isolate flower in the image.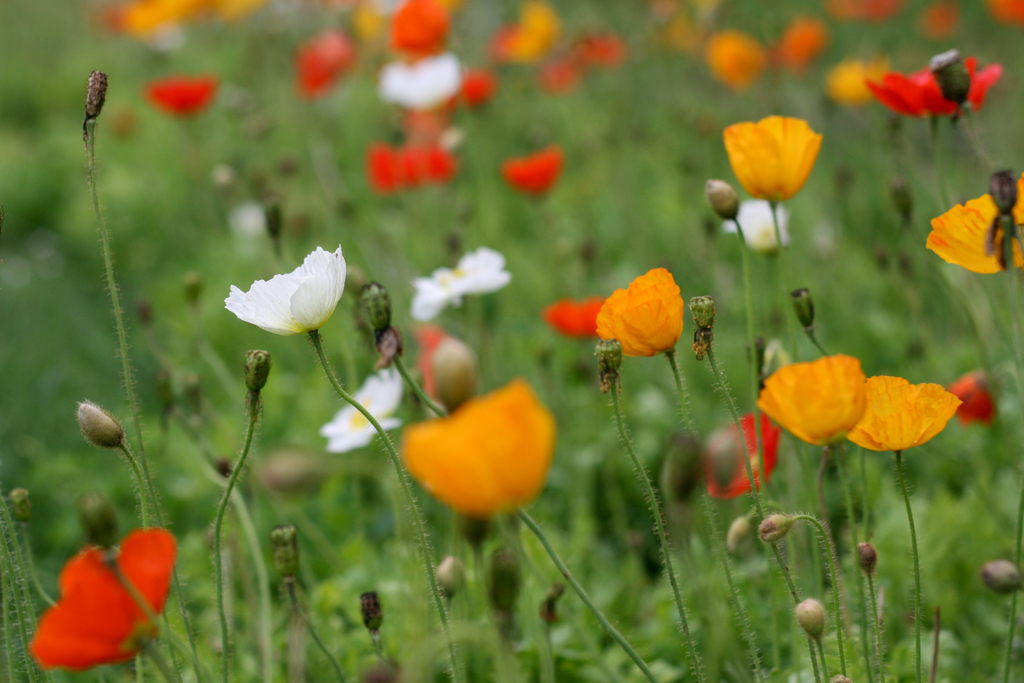
Isolated region: [724,197,813,261].
